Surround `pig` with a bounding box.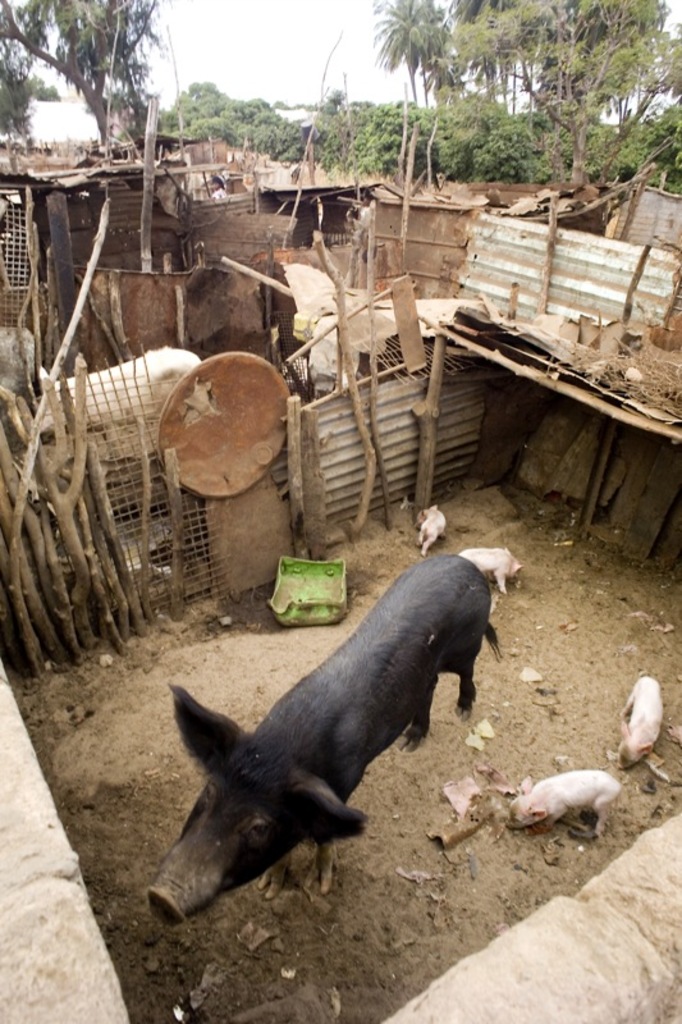
148:554:505:923.
